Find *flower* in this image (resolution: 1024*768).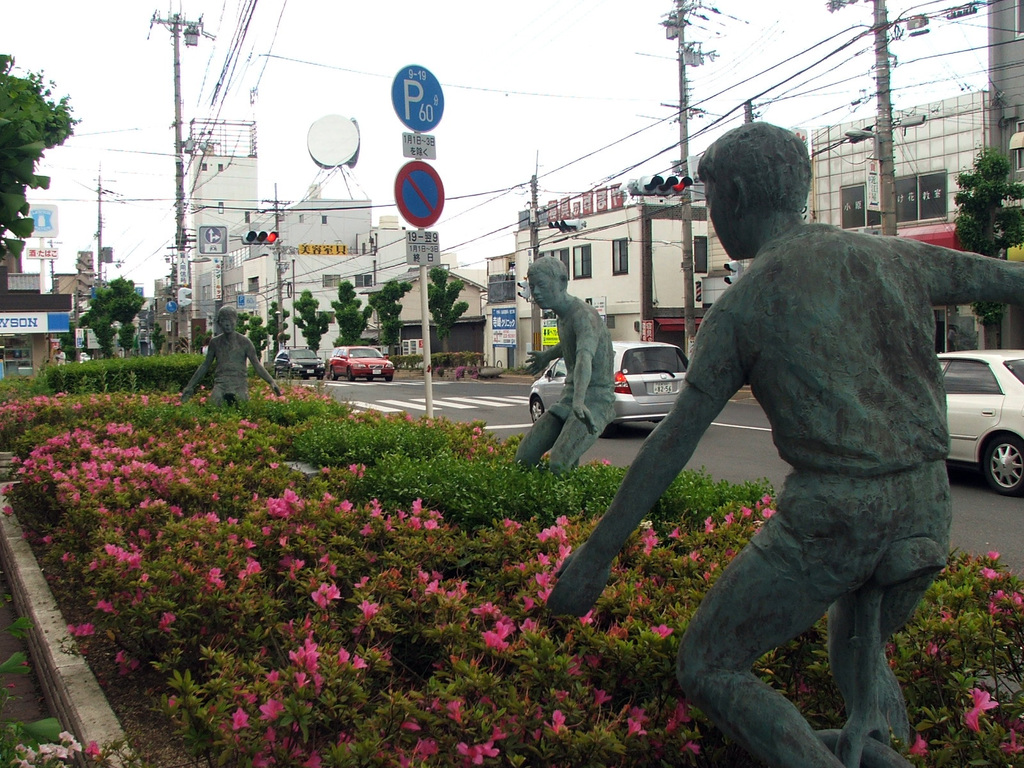
x1=296 y1=672 x2=311 y2=689.
